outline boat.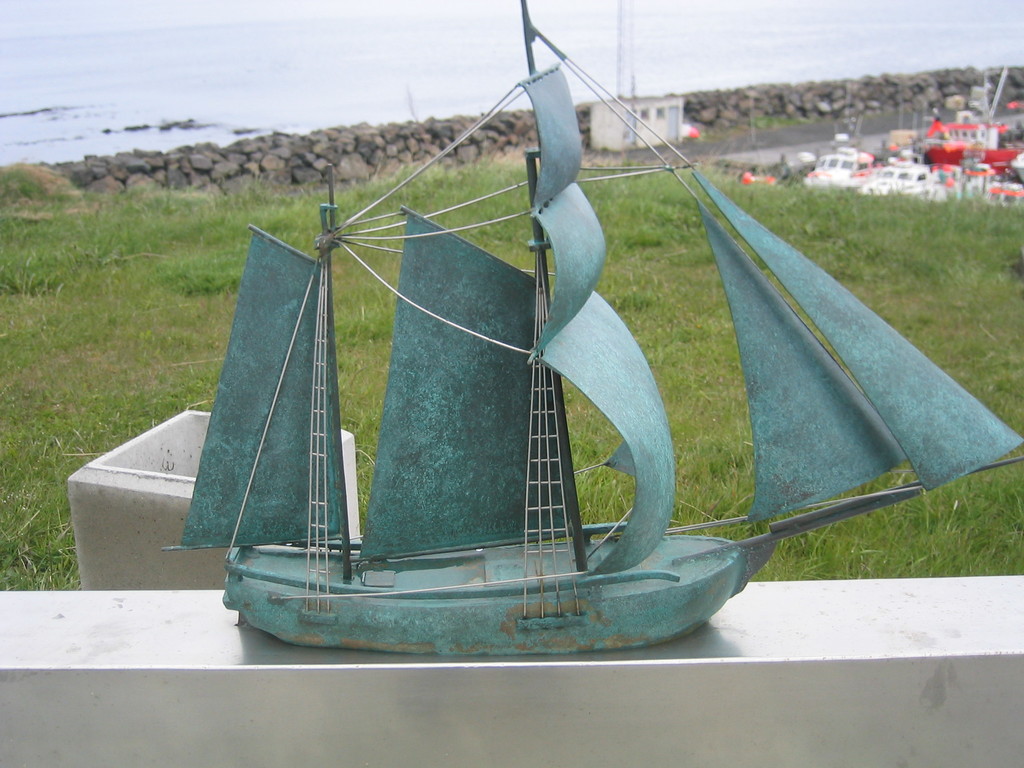
Outline: rect(164, 119, 950, 717).
